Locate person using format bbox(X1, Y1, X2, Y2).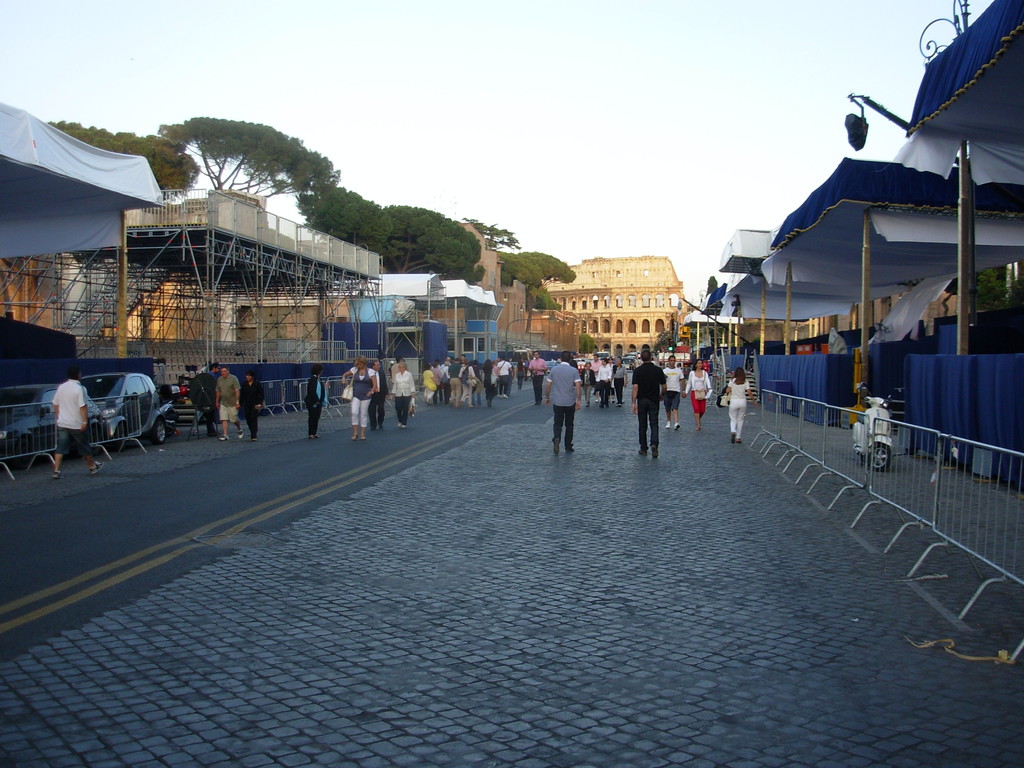
bbox(544, 346, 590, 454).
